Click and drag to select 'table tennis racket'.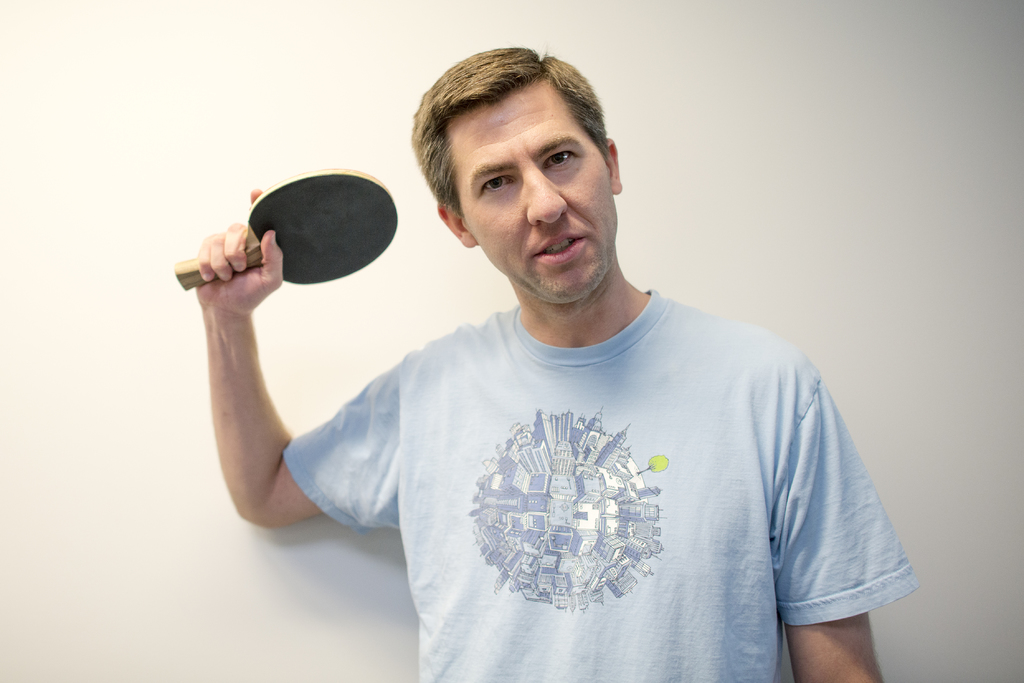
Selection: bbox=[170, 169, 399, 294].
